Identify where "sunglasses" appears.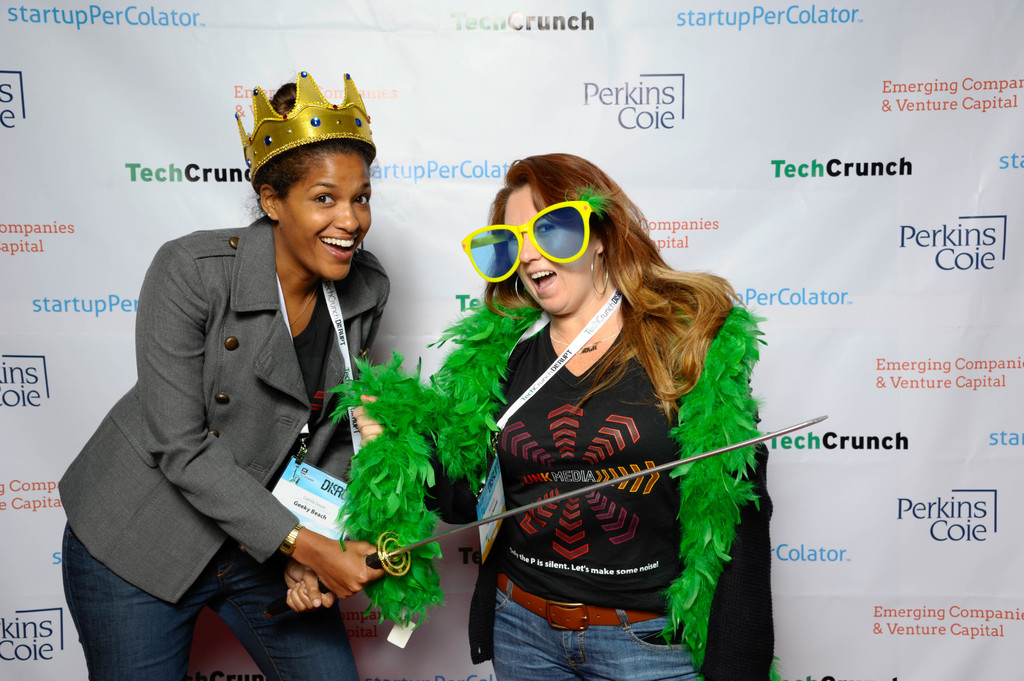
Appears at (x1=463, y1=205, x2=598, y2=282).
